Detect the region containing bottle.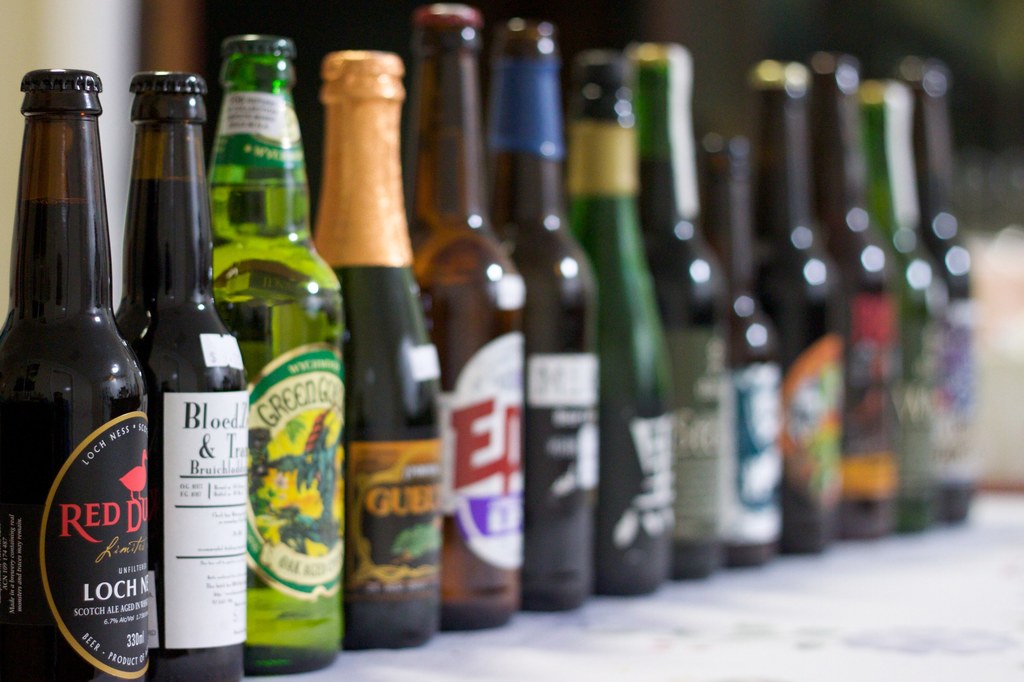
<bbox>752, 43, 845, 558</bbox>.
